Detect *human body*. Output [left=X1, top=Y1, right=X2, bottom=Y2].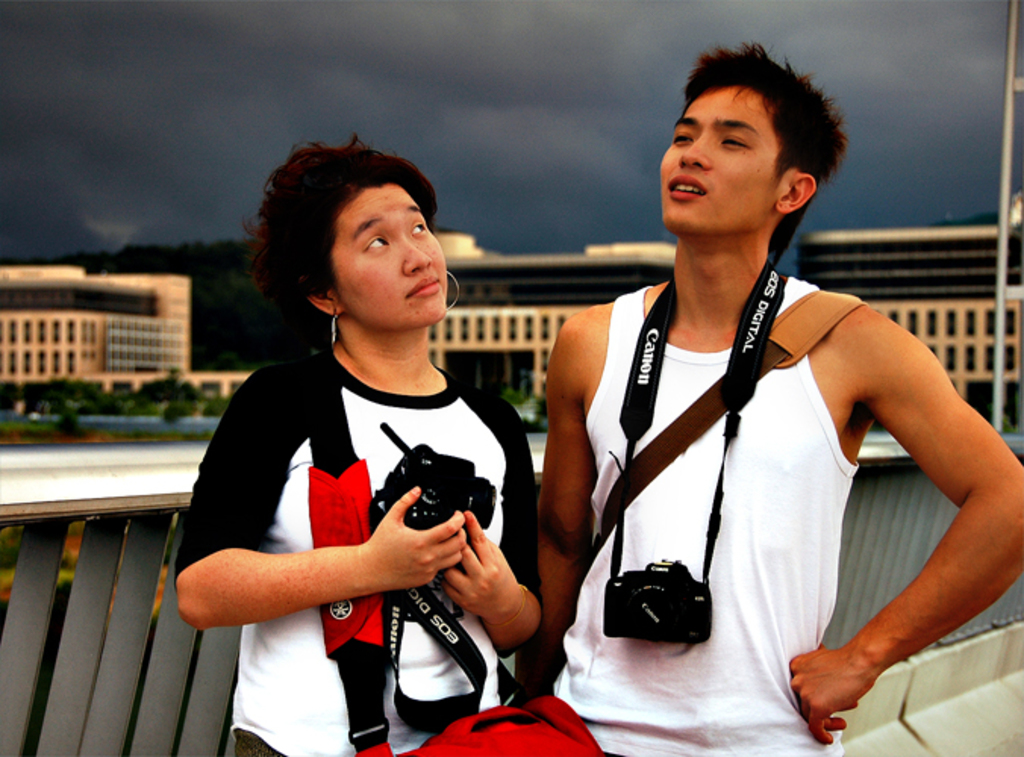
[left=174, top=124, right=550, bottom=755].
